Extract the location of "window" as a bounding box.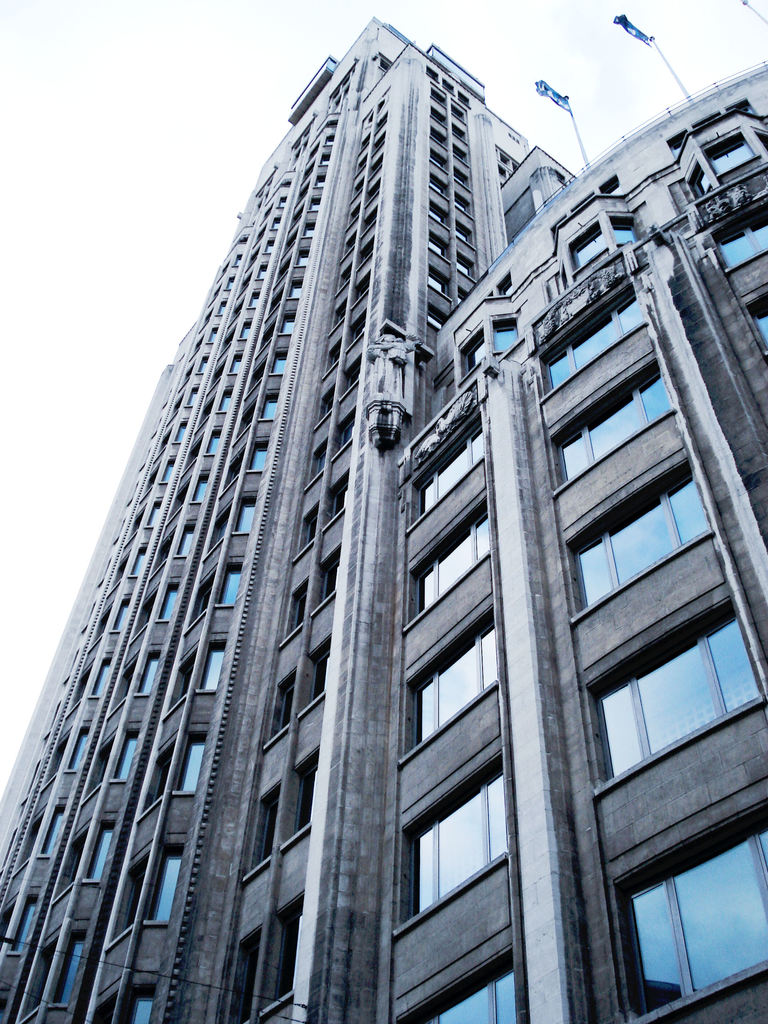
(443,78,453,92).
